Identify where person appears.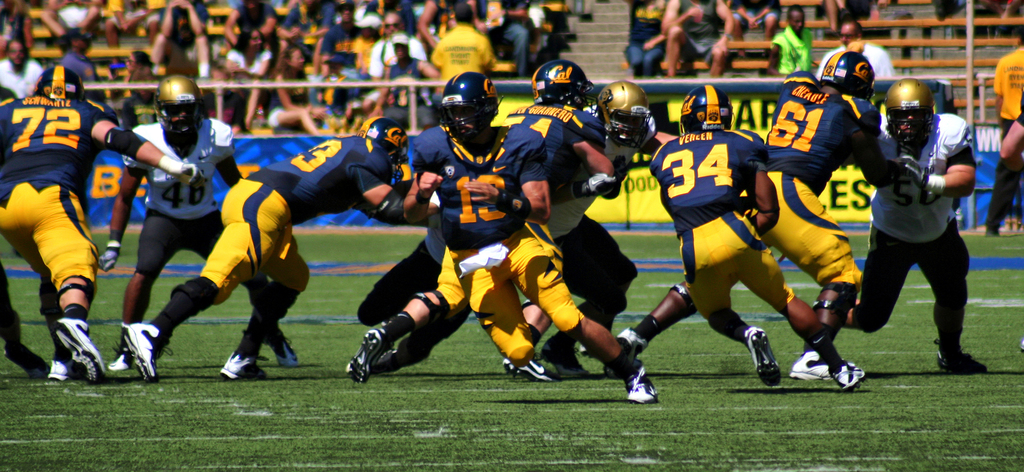
Appears at <box>0,56,200,382</box>.
